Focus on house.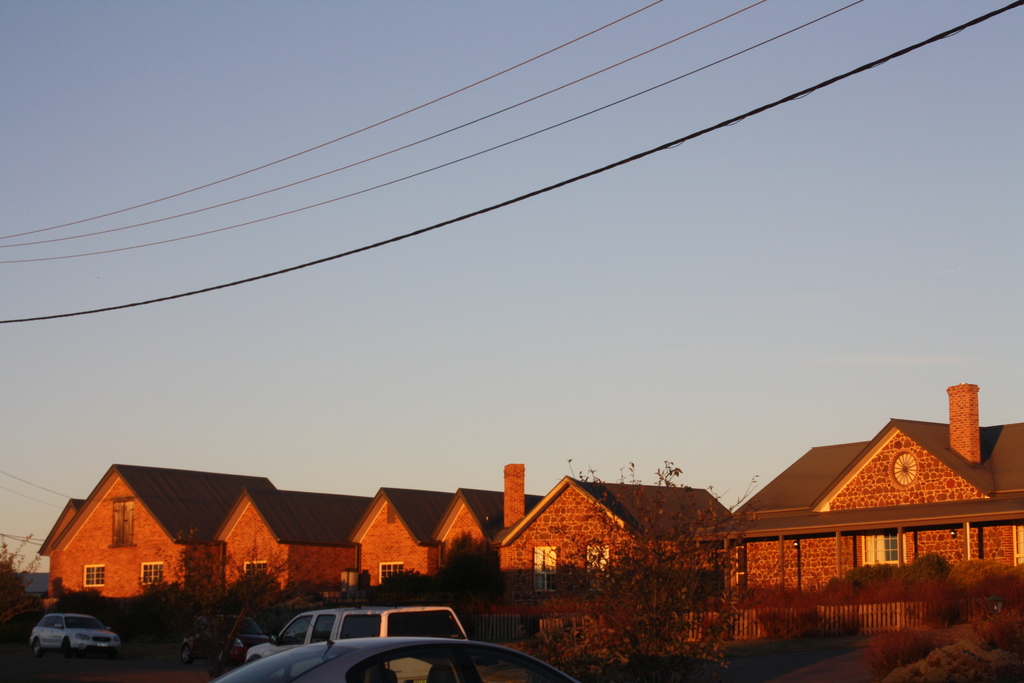
Focused at {"left": 351, "top": 484, "right": 461, "bottom": 588}.
